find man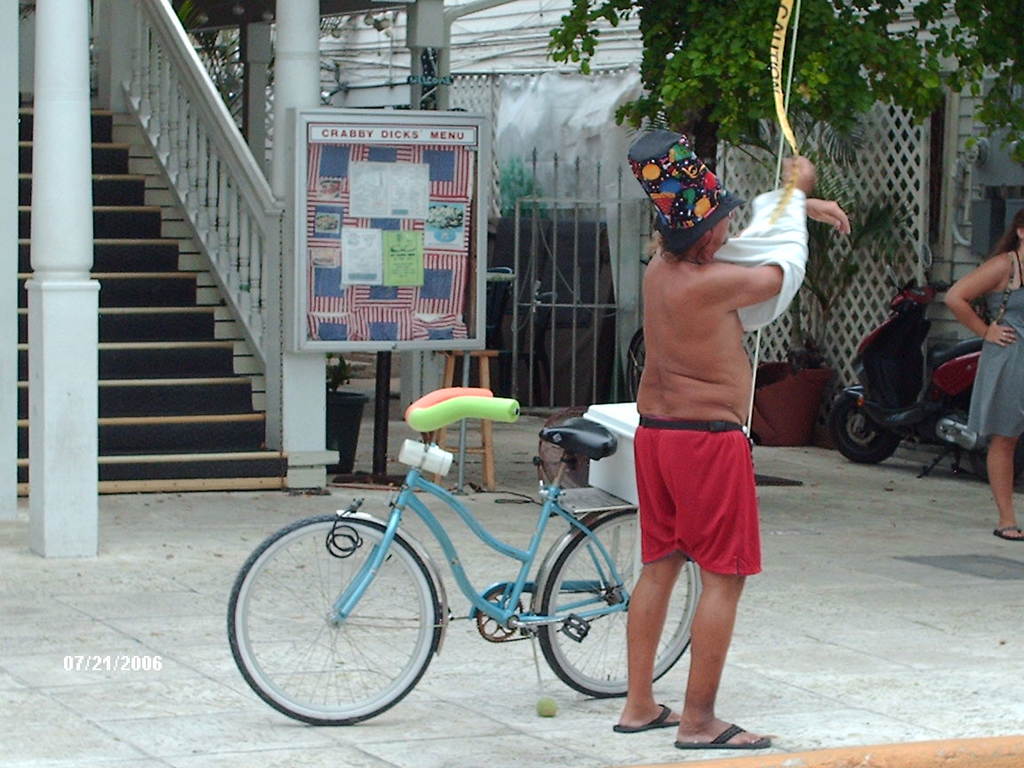
(x1=614, y1=124, x2=854, y2=753)
